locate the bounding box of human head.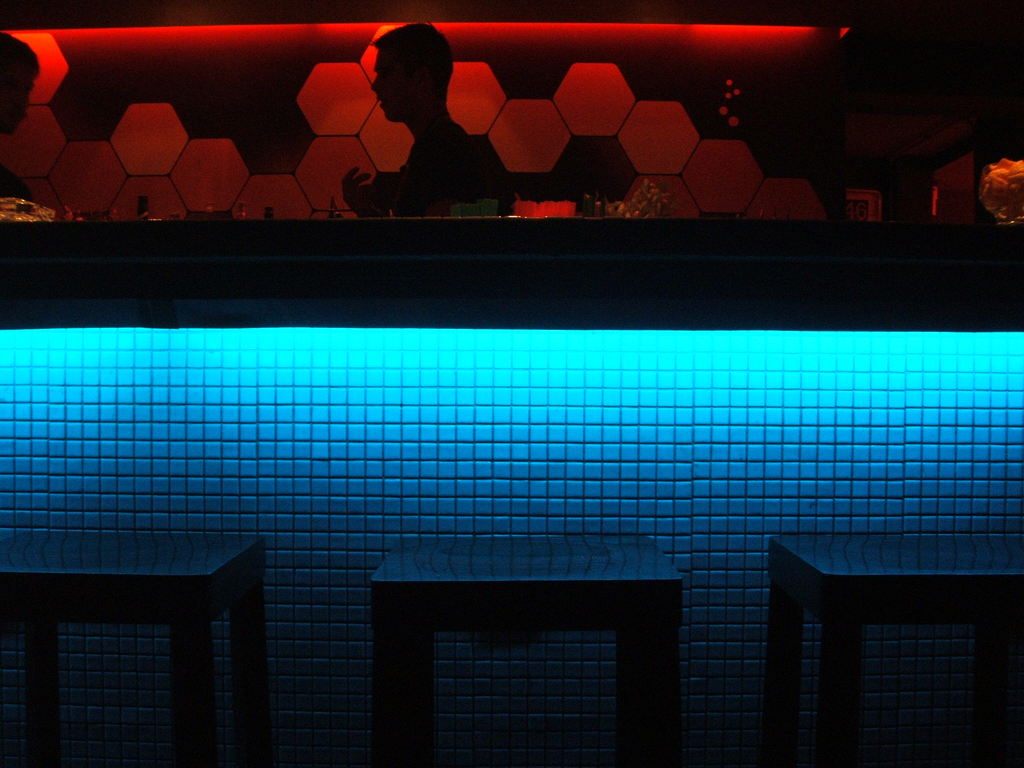
Bounding box: l=0, t=28, r=38, b=134.
